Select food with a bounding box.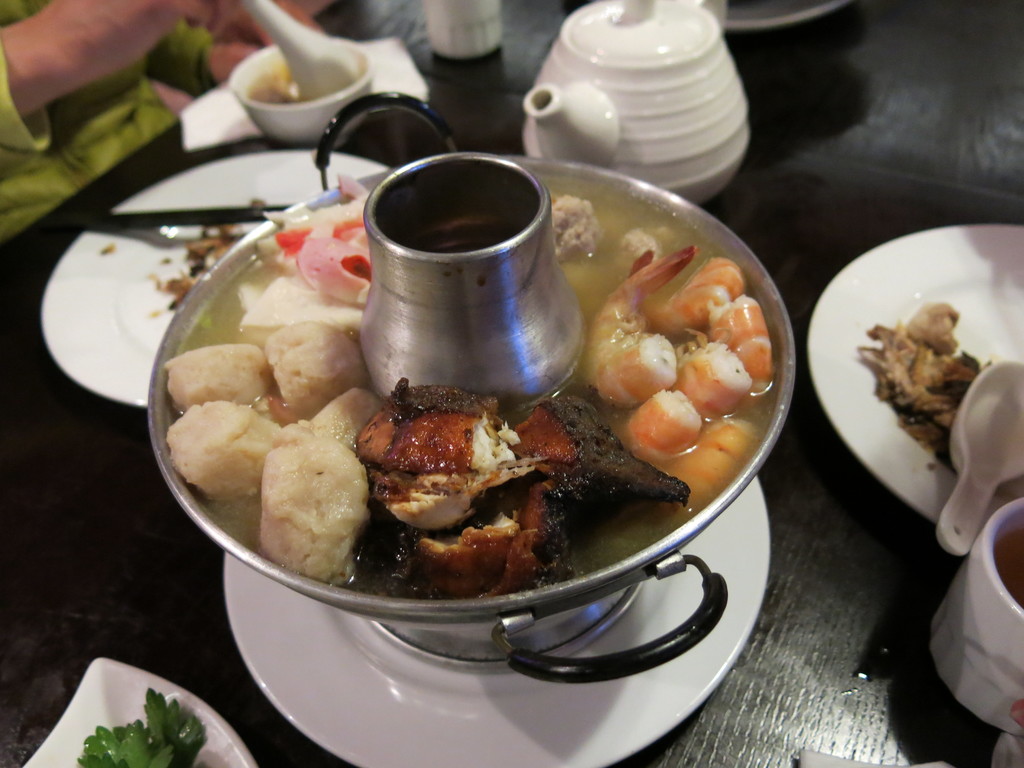
[left=98, top=241, right=118, bottom=261].
